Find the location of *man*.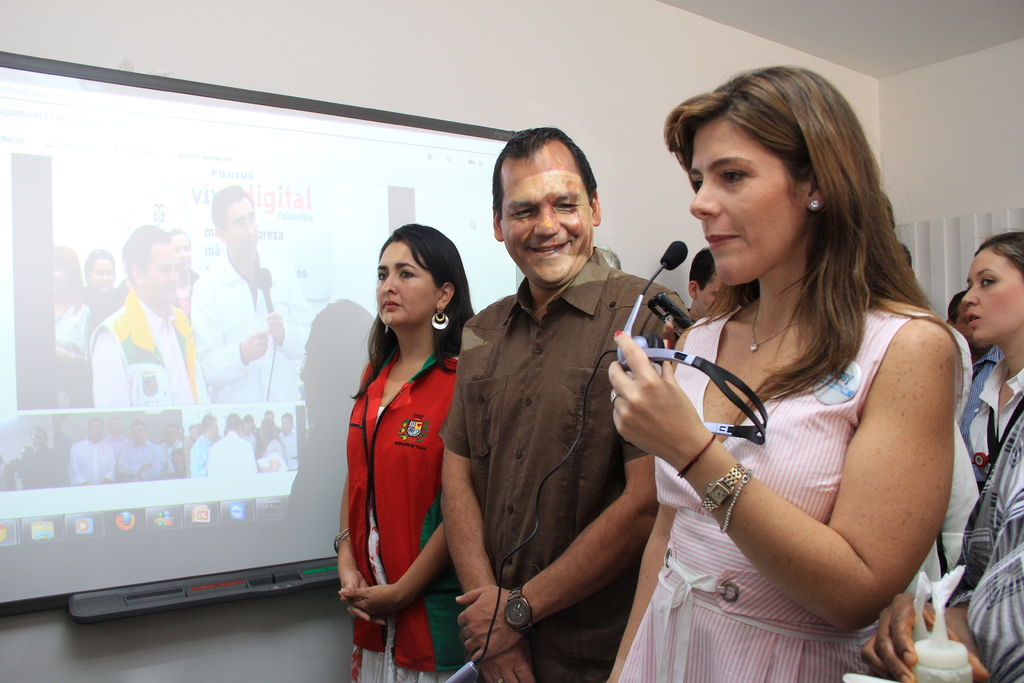
Location: 200/400/261/481.
